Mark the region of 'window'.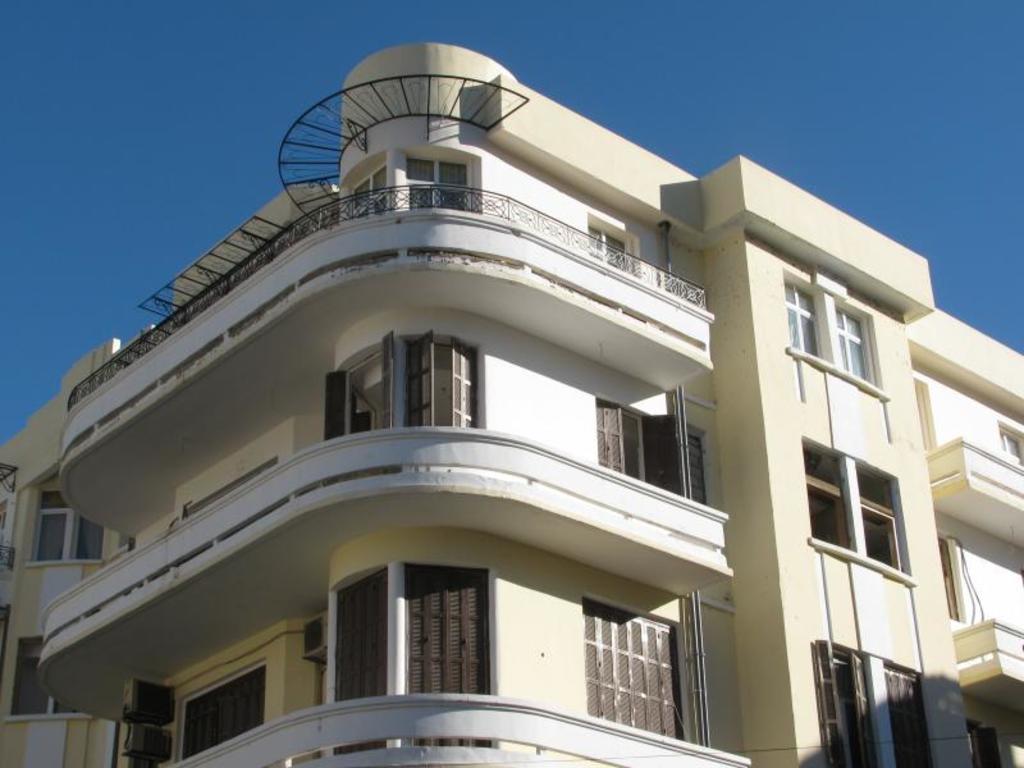
Region: (557,586,686,732).
